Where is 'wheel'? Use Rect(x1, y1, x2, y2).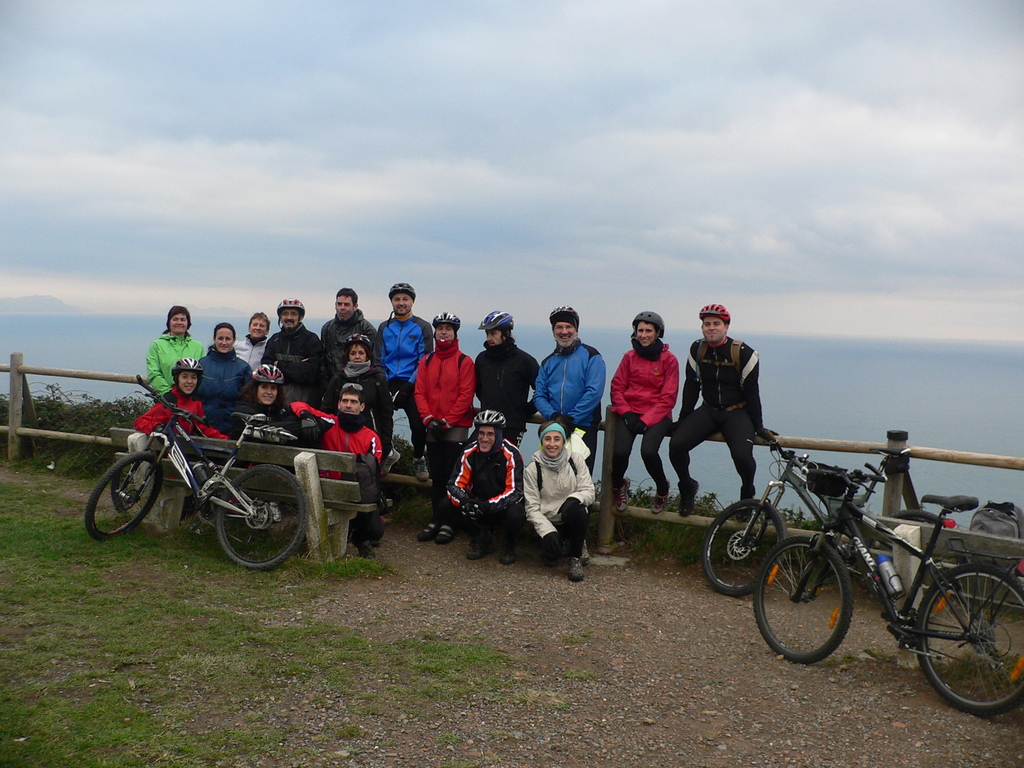
Rect(914, 562, 1023, 718).
